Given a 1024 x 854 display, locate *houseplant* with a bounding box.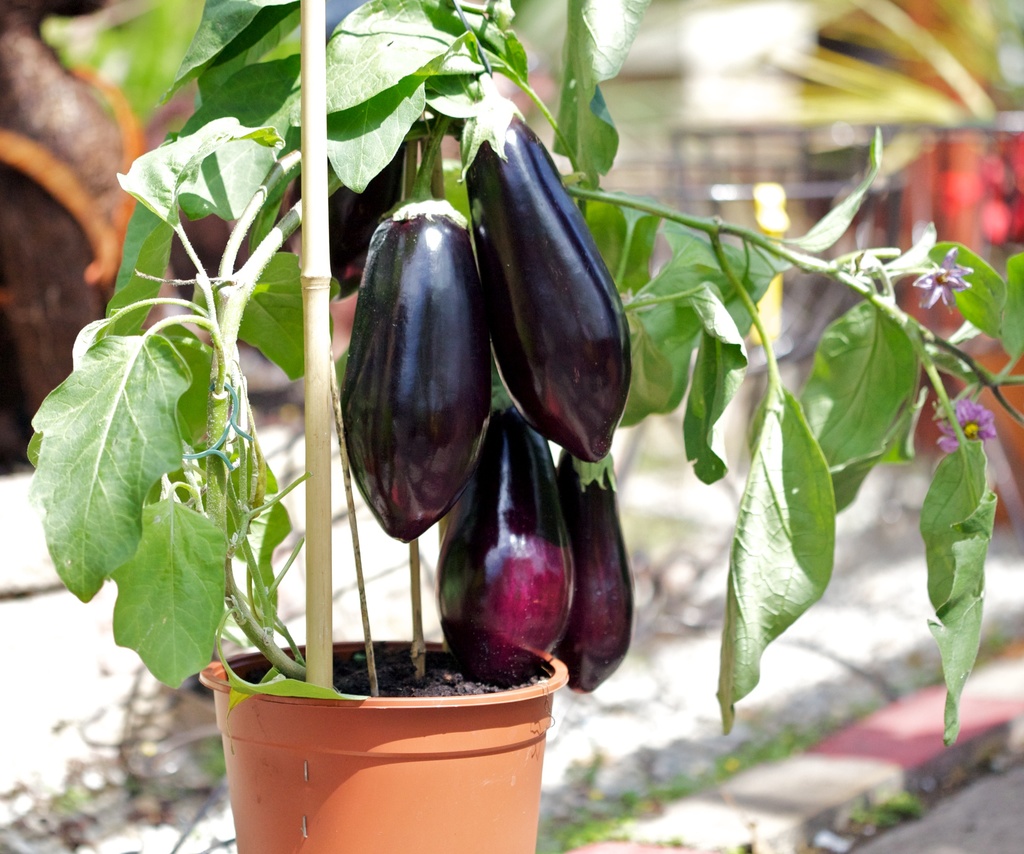
Located: (28,0,1023,853).
